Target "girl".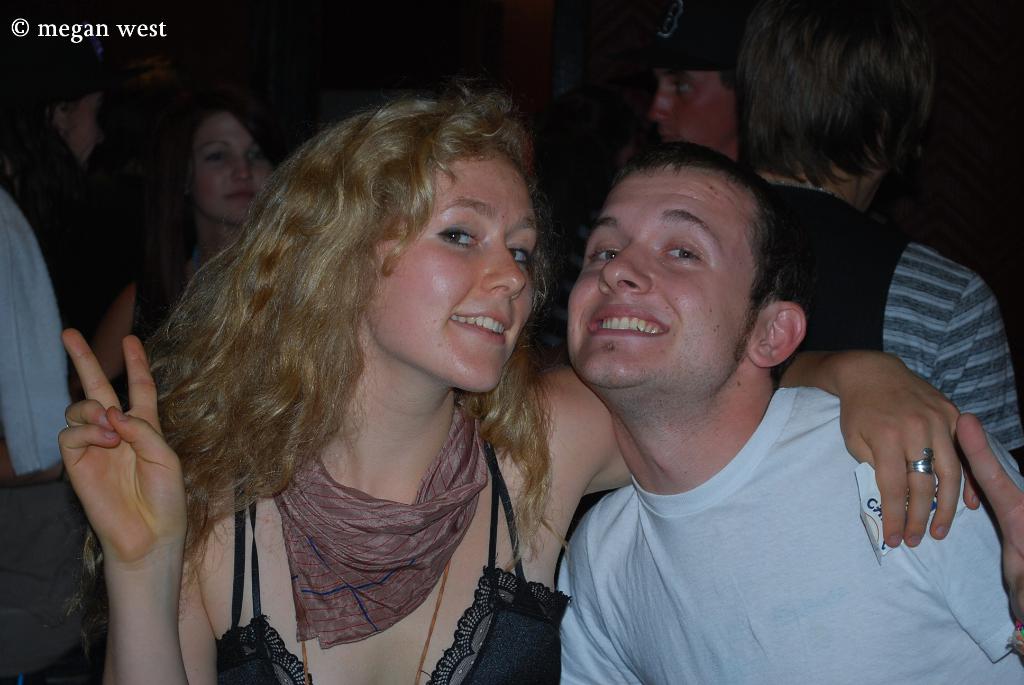
Target region: (68,94,284,398).
